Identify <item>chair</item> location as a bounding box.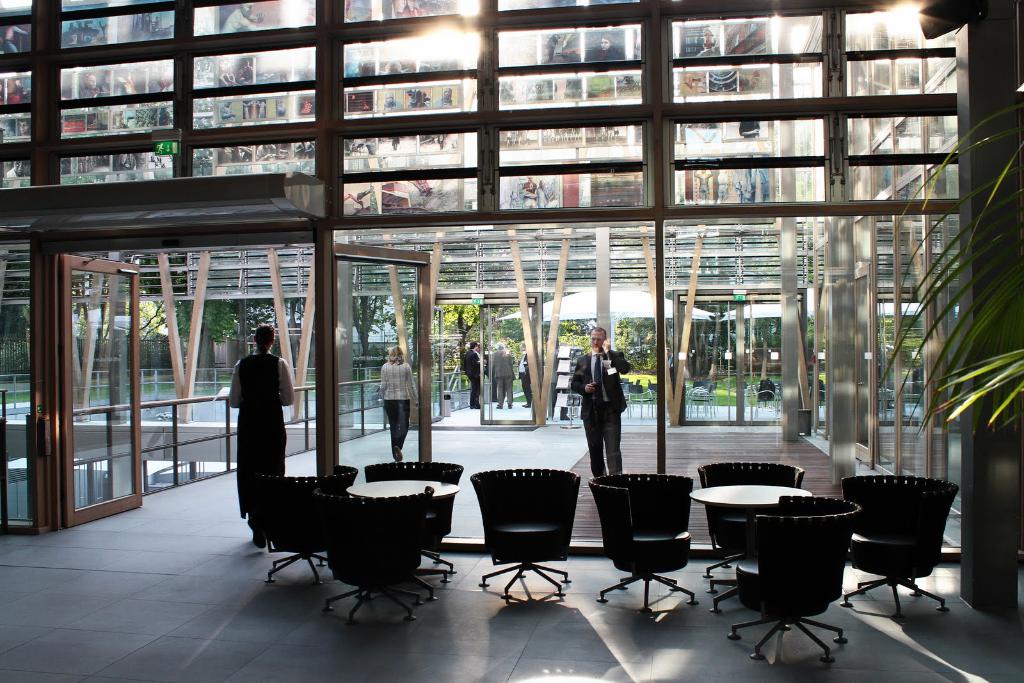
(left=365, top=462, right=464, bottom=584).
